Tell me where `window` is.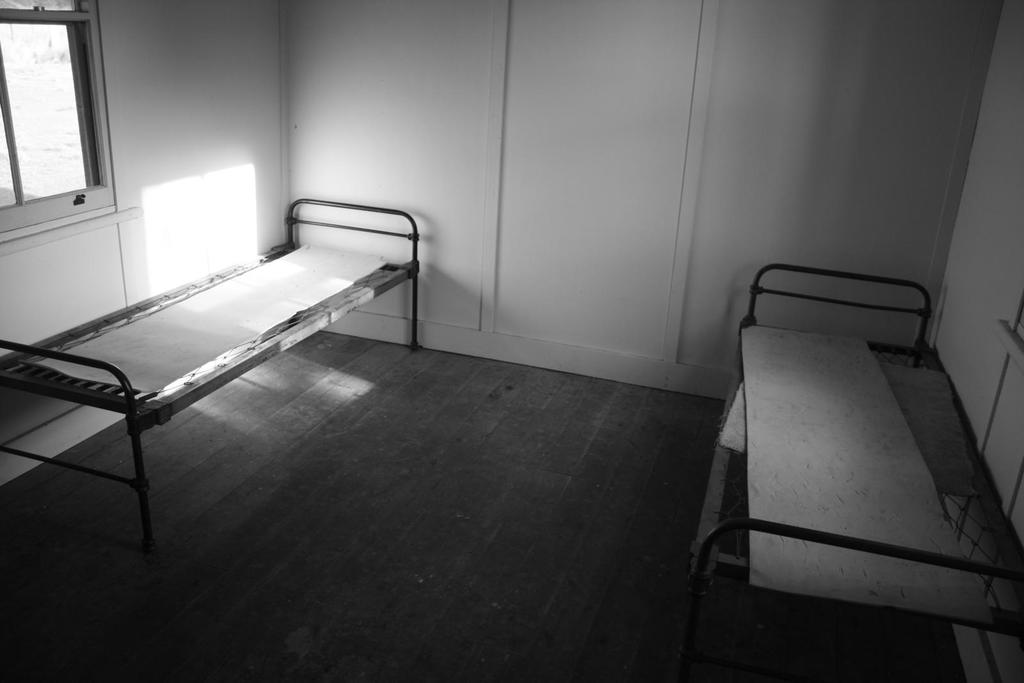
`window` is at bbox=[6, 8, 111, 213].
